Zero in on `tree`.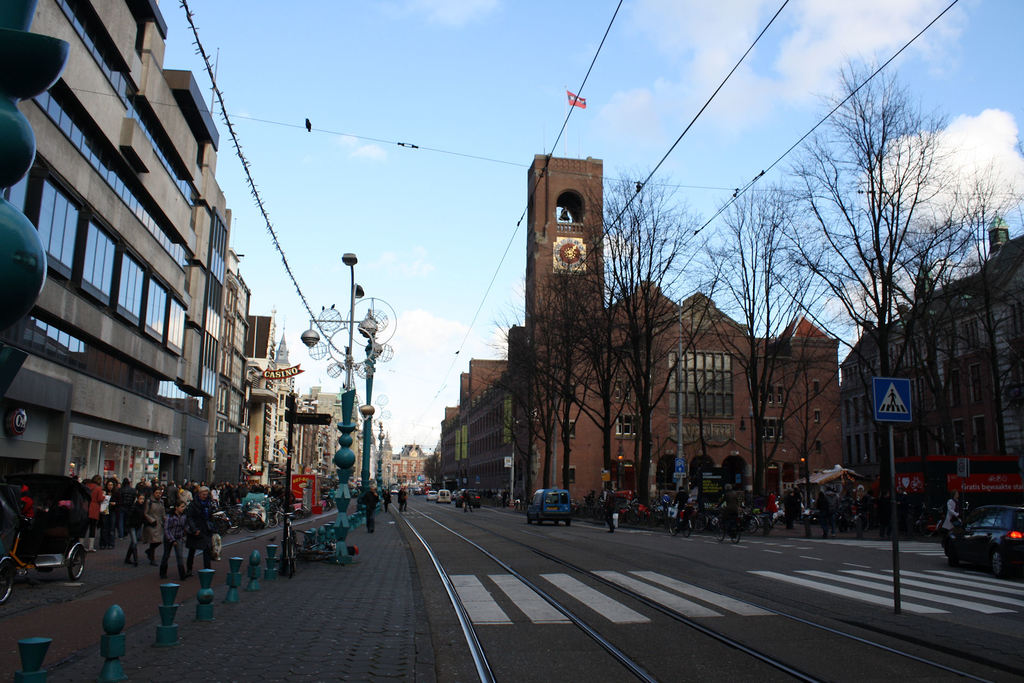
Zeroed in: bbox(453, 311, 553, 514).
